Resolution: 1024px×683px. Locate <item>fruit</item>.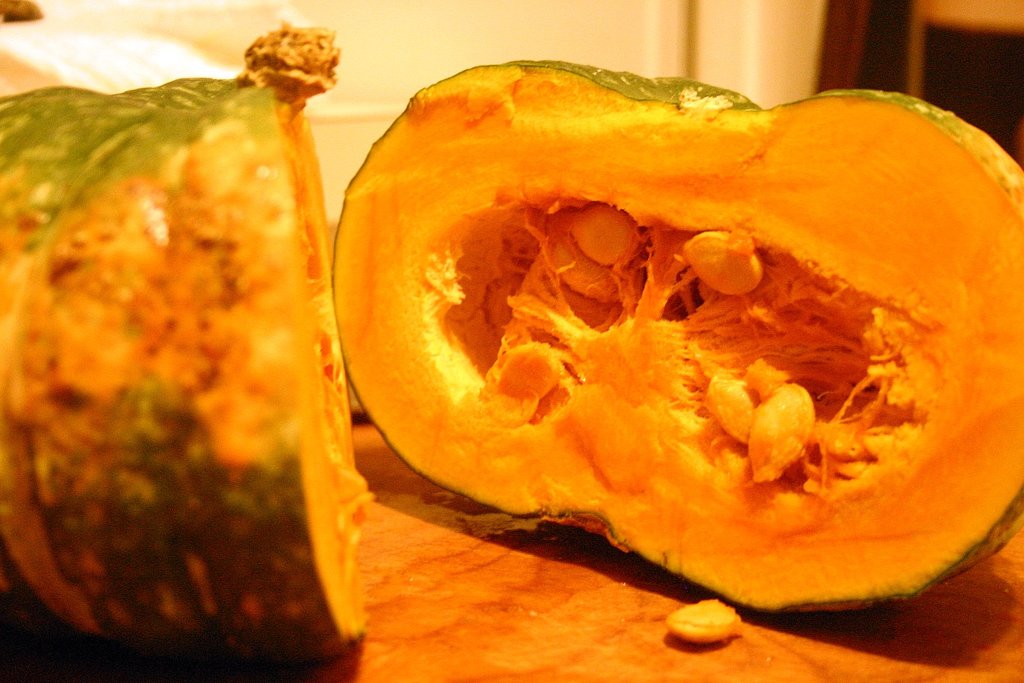
[0,21,377,668].
